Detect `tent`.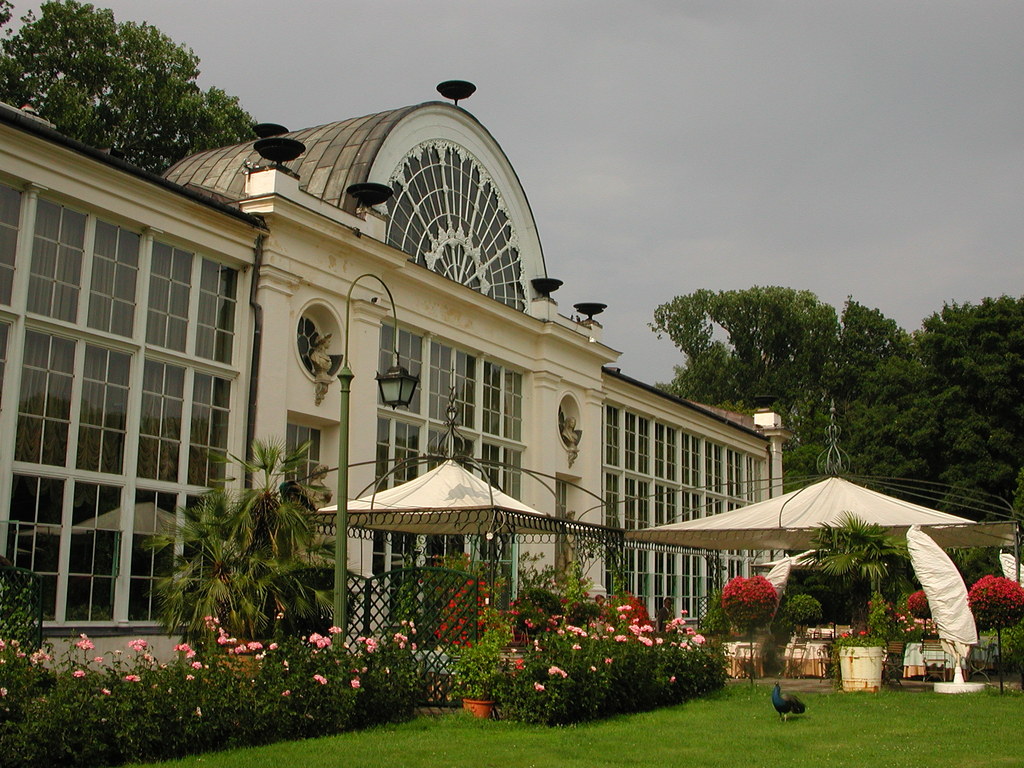
Detected at (305, 449, 613, 678).
